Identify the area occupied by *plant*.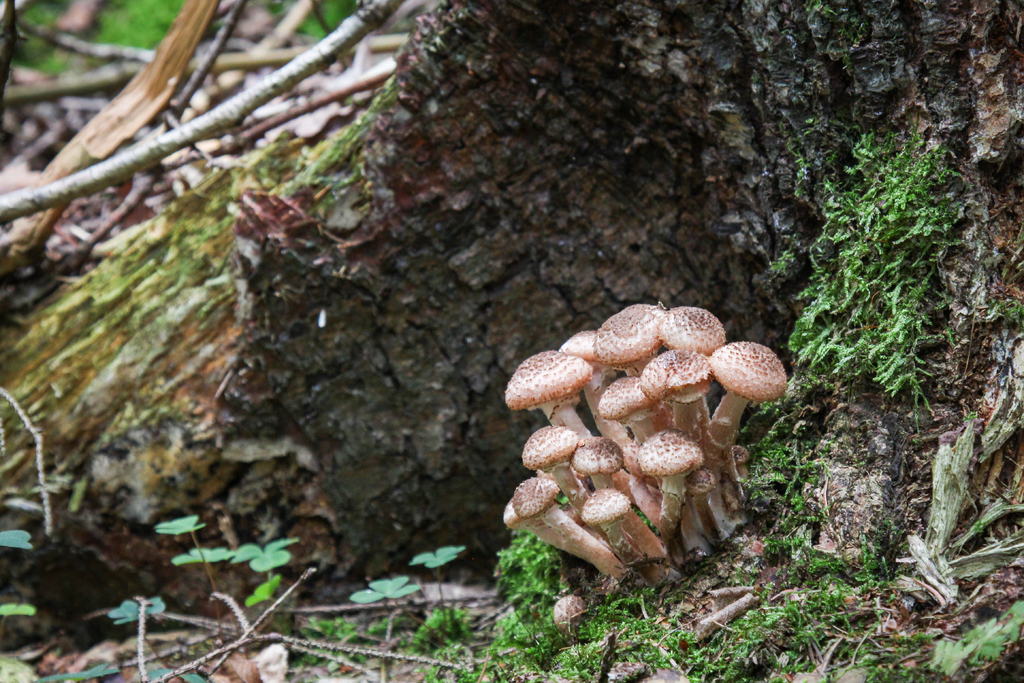
Area: [x1=348, y1=574, x2=415, y2=603].
